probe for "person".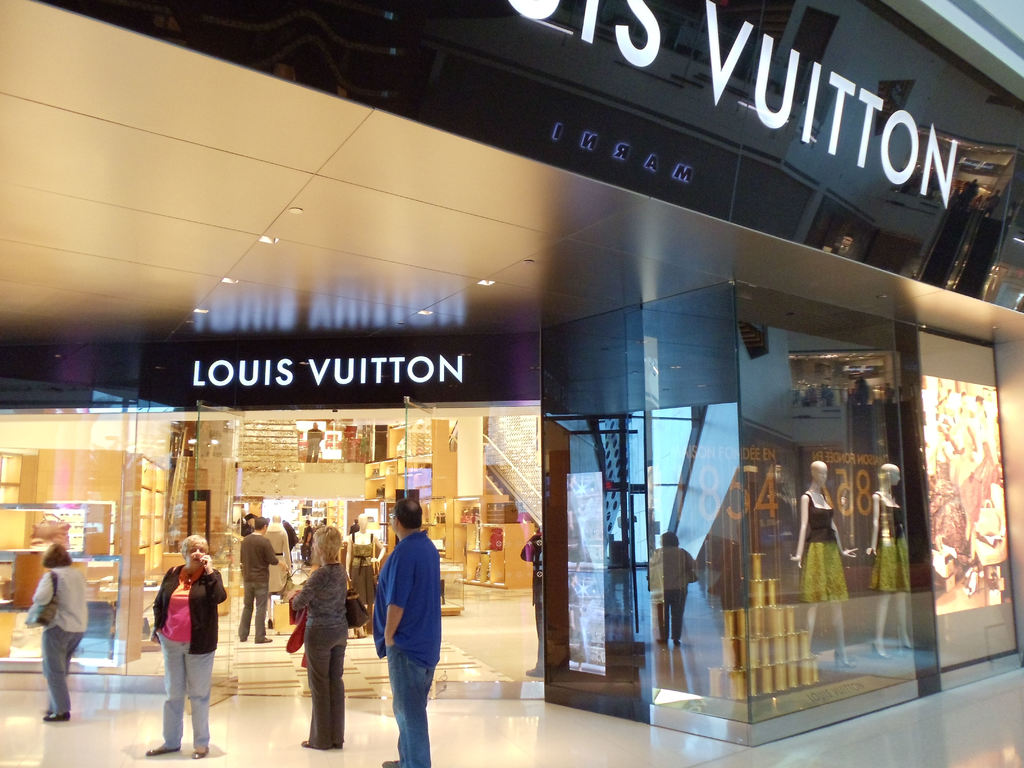
Probe result: crop(289, 527, 366, 745).
